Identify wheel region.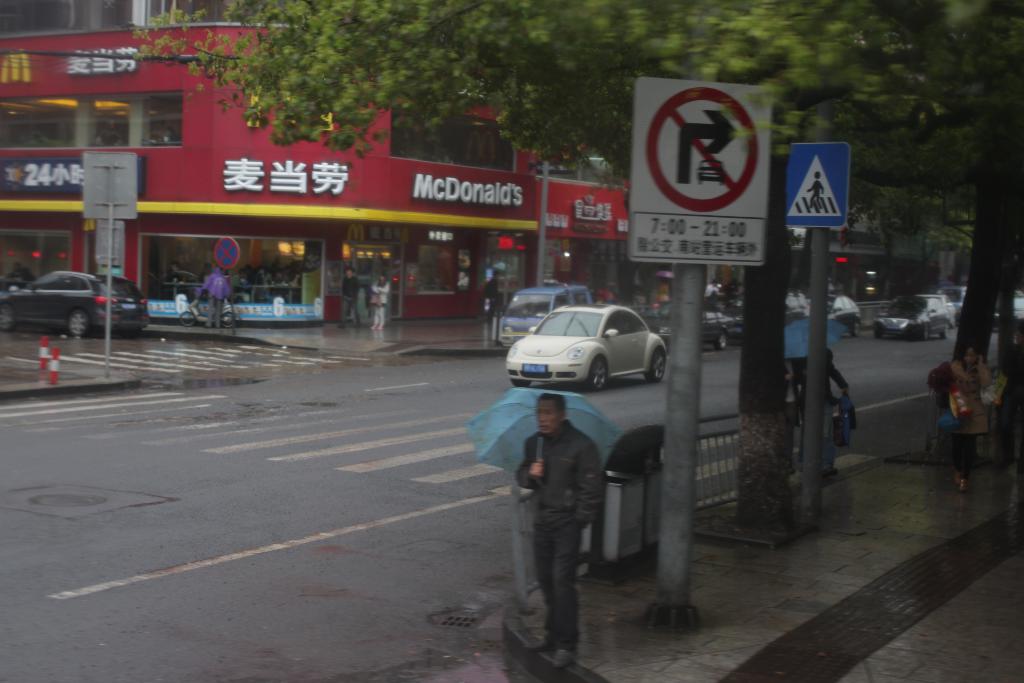
Region: [643,347,671,381].
